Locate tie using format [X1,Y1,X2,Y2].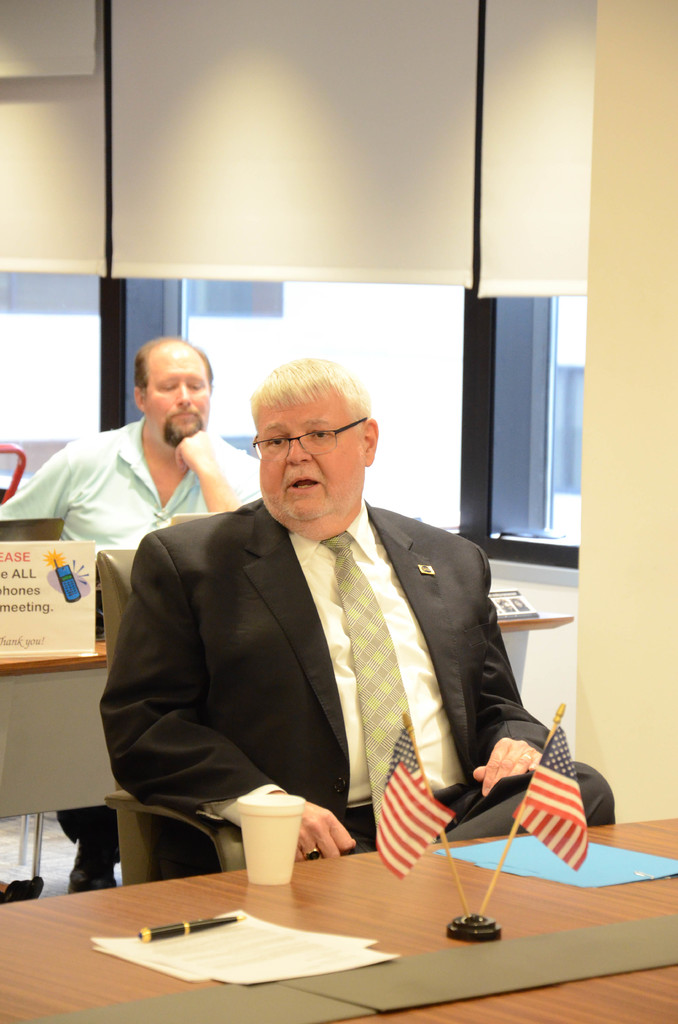
[323,527,411,815].
